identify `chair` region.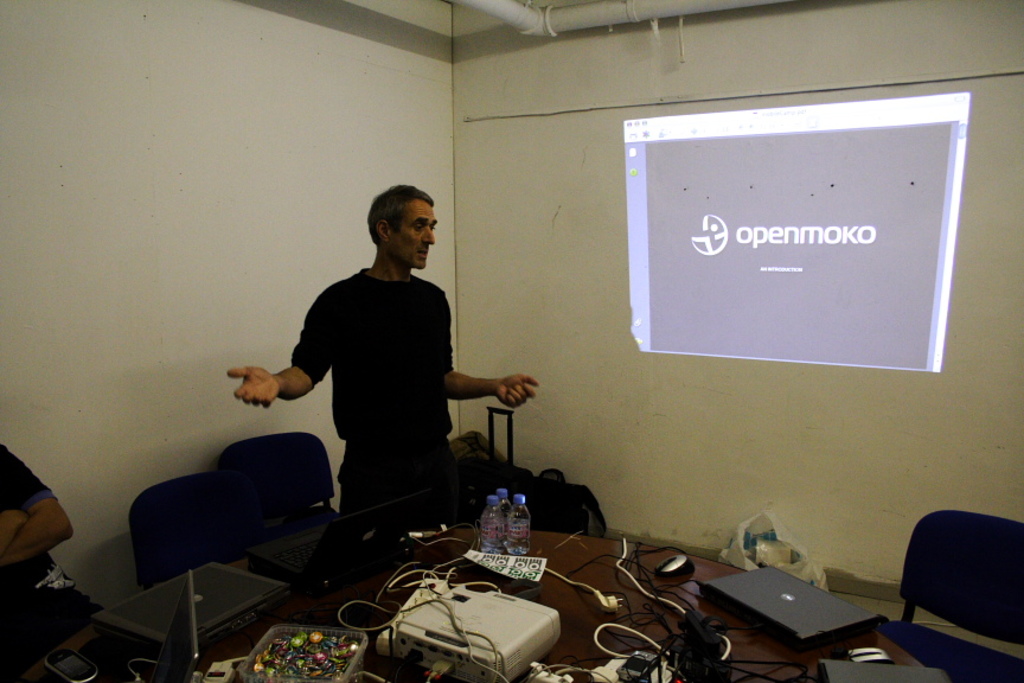
Region: 219 428 344 582.
